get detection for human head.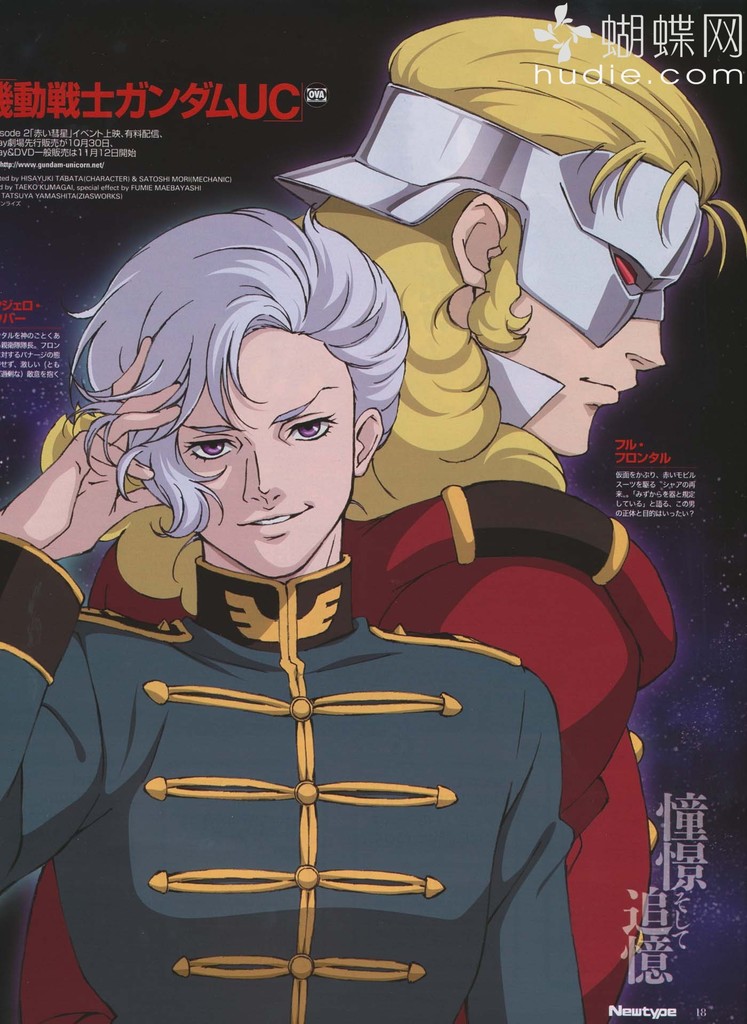
Detection: <region>351, 15, 721, 460</region>.
